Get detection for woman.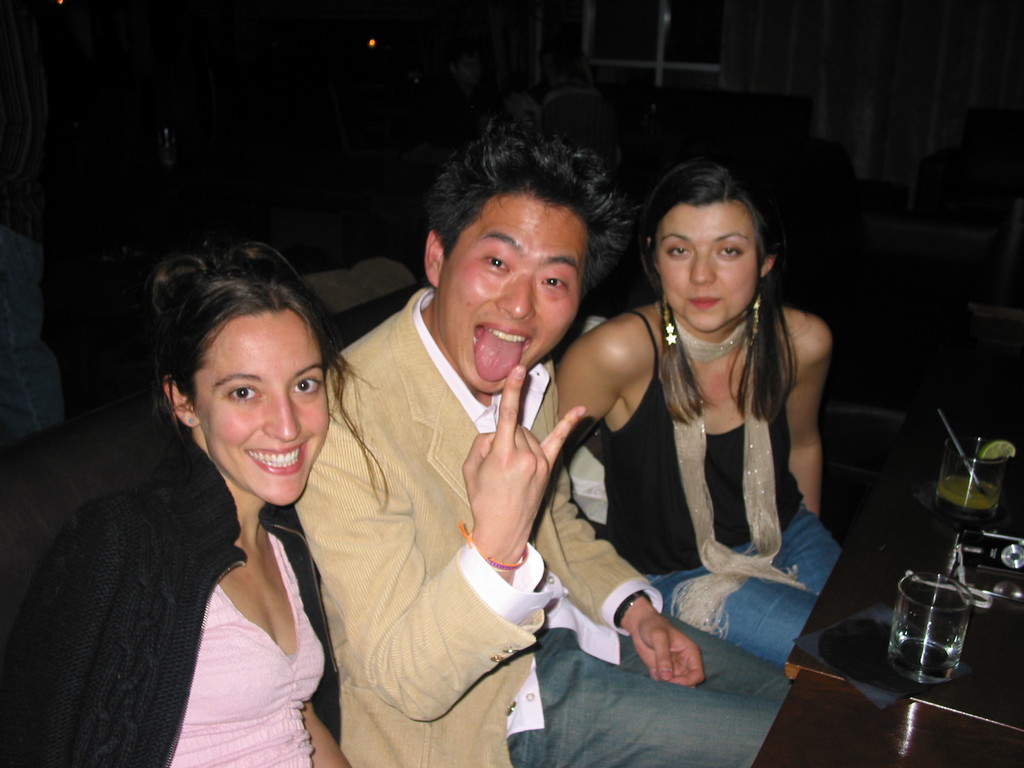
Detection: box=[558, 166, 852, 675].
